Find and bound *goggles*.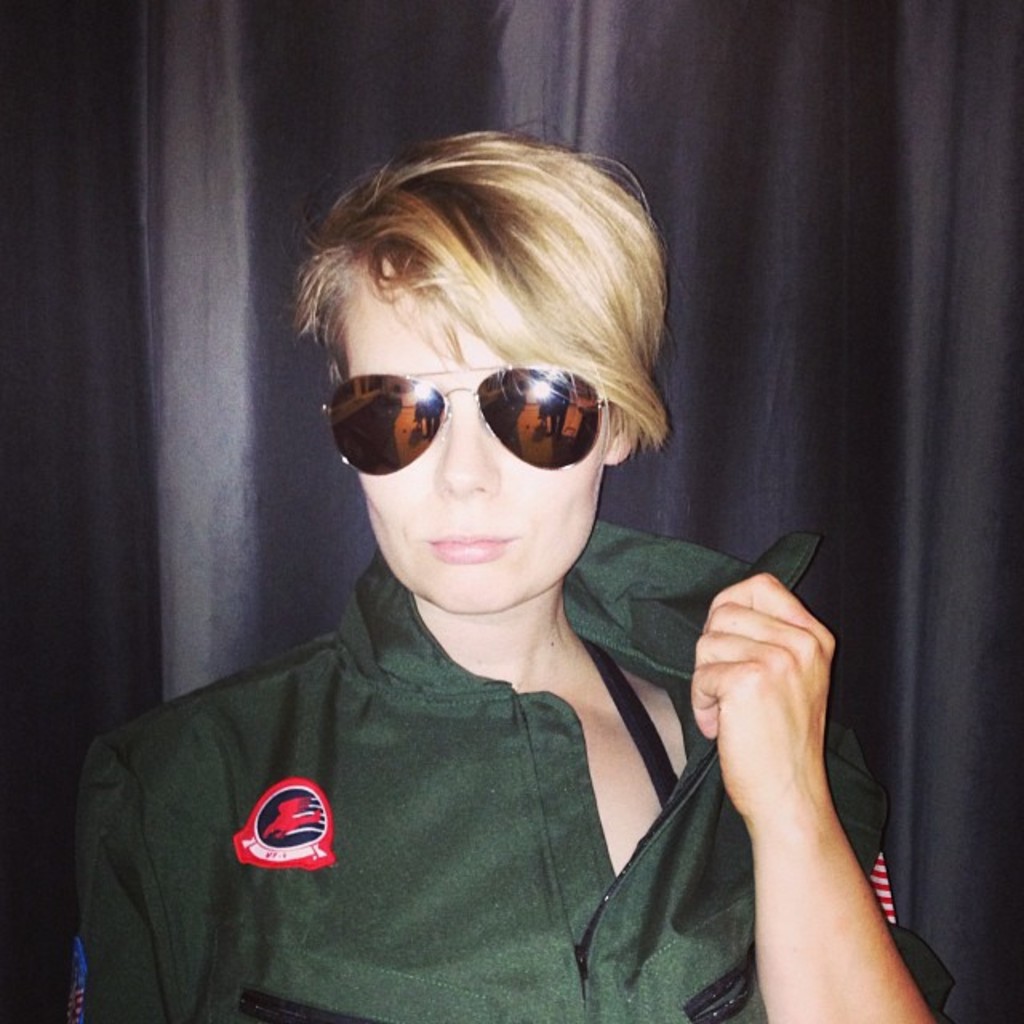
Bound: BBox(315, 355, 635, 474).
